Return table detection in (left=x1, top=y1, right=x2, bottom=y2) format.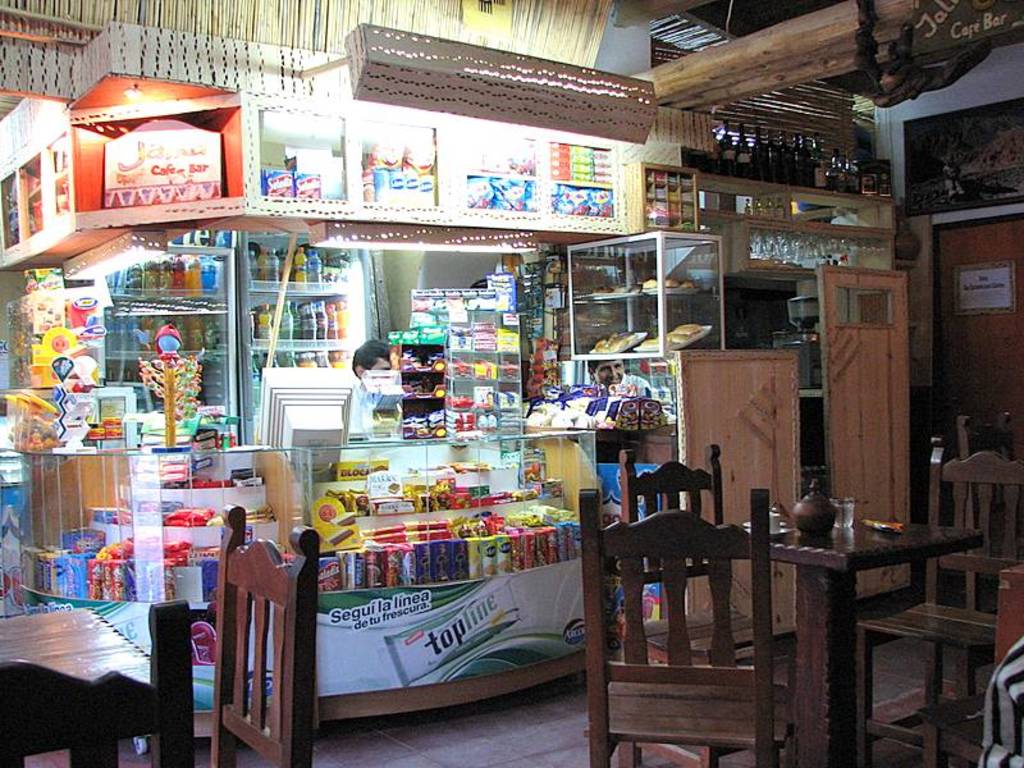
(left=3, top=608, right=155, bottom=685).
